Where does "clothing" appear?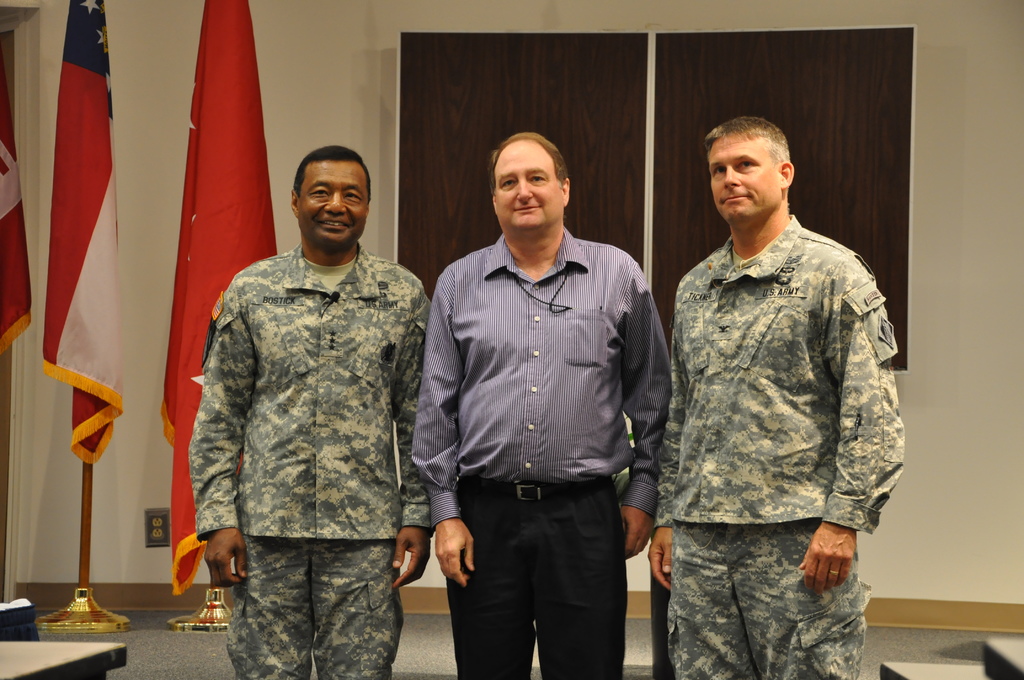
Appears at Rect(415, 227, 663, 679).
